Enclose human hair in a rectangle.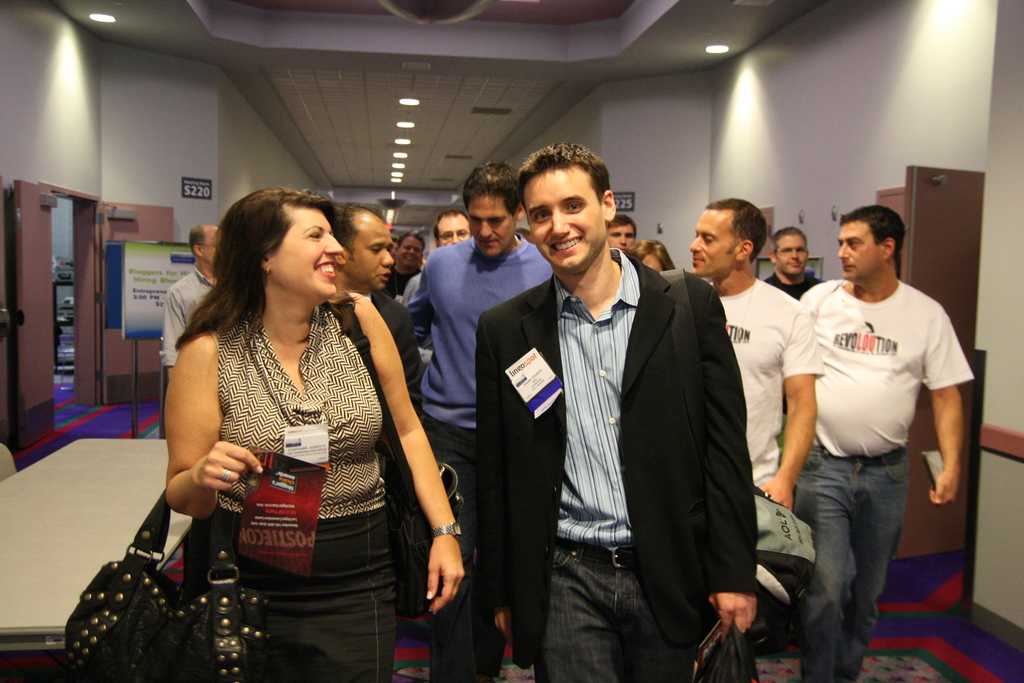
432:210:465:249.
